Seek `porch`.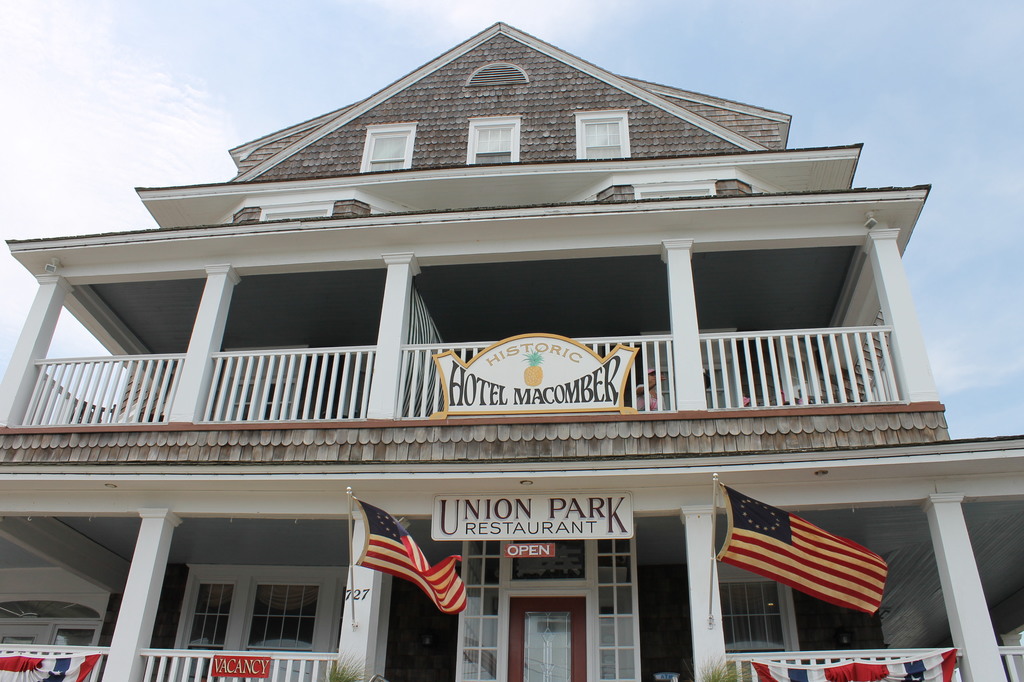
x1=124, y1=640, x2=361, y2=681.
